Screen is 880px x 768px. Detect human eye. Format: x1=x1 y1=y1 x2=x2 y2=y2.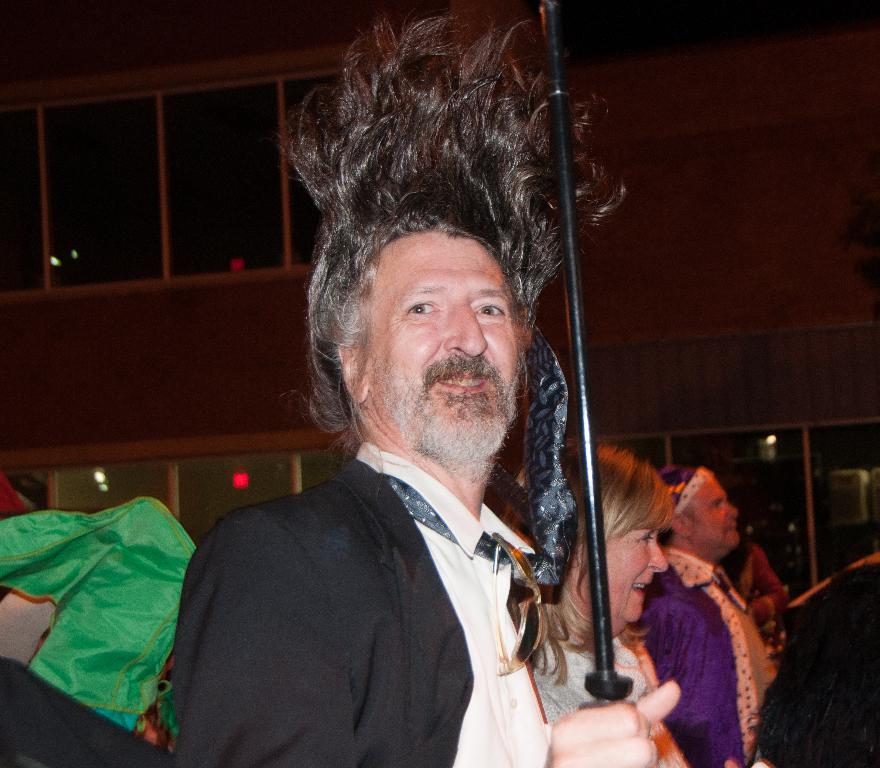
x1=406 y1=298 x2=446 y2=317.
